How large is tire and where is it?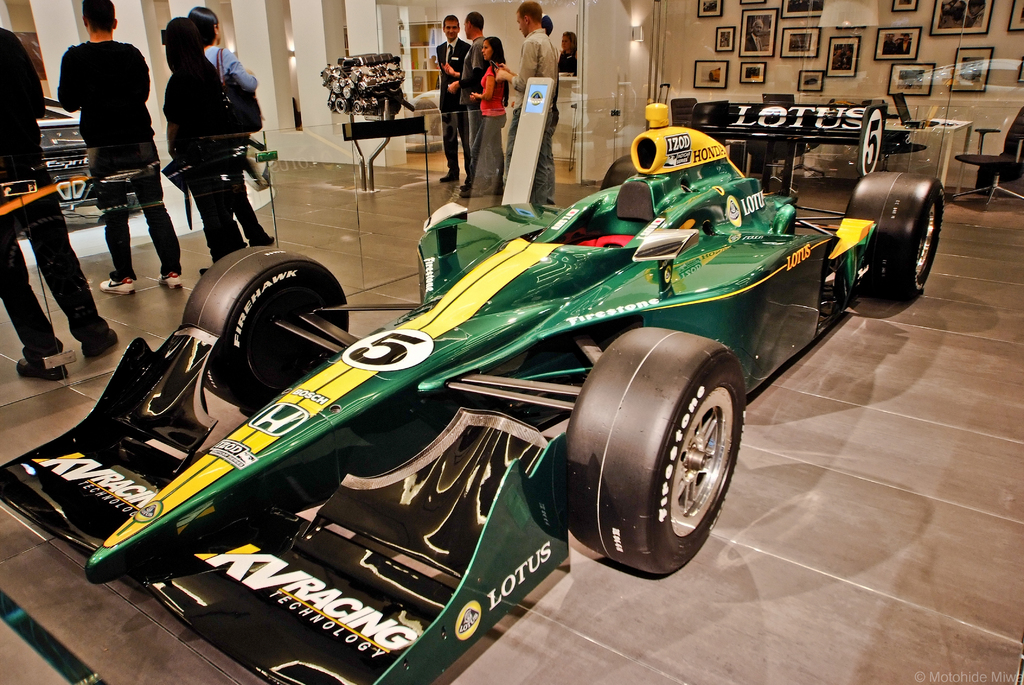
Bounding box: locate(846, 171, 945, 294).
